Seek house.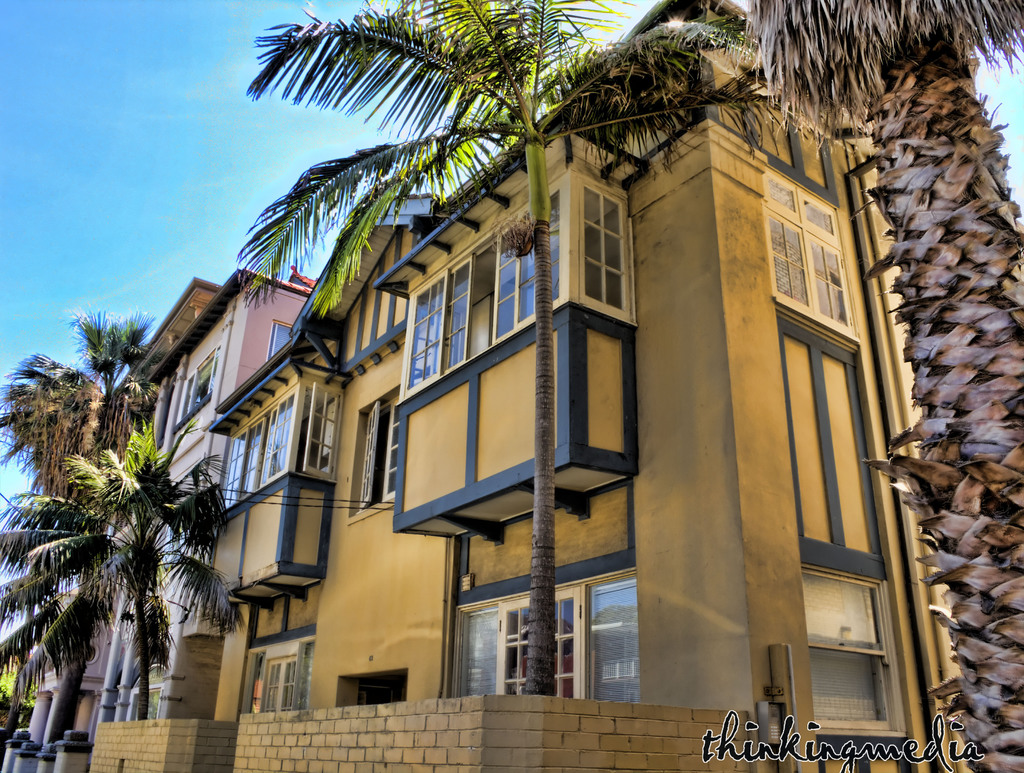
crop(200, 0, 970, 772).
